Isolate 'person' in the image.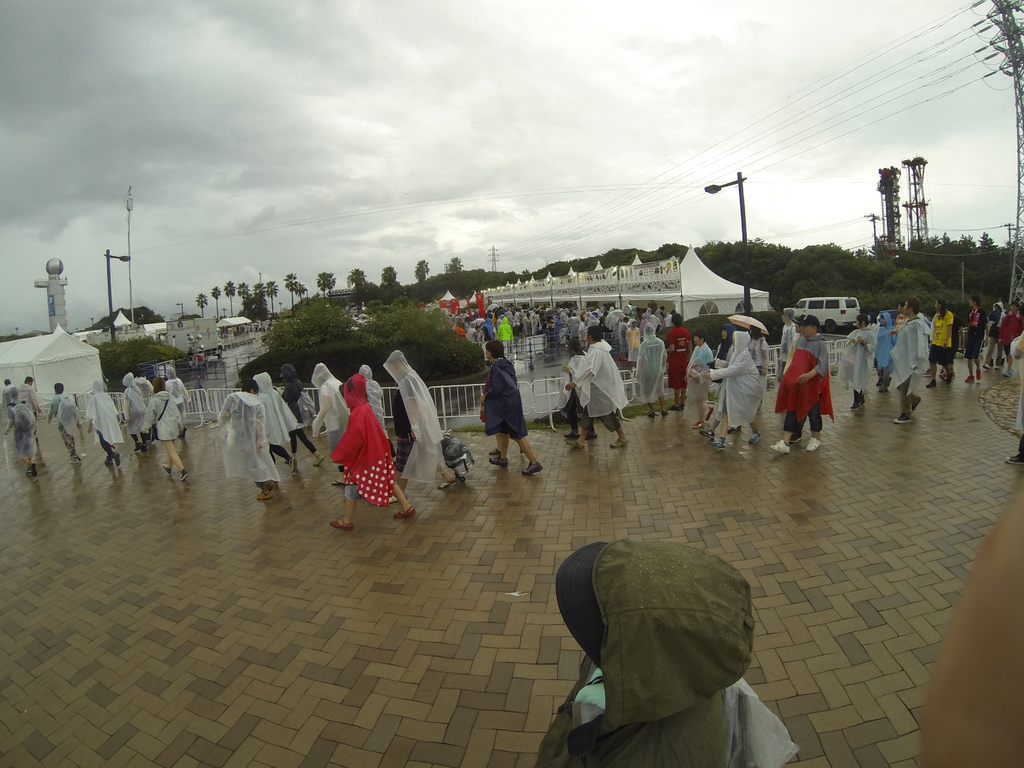
Isolated region: pyautogui.locateOnScreen(215, 383, 282, 500).
